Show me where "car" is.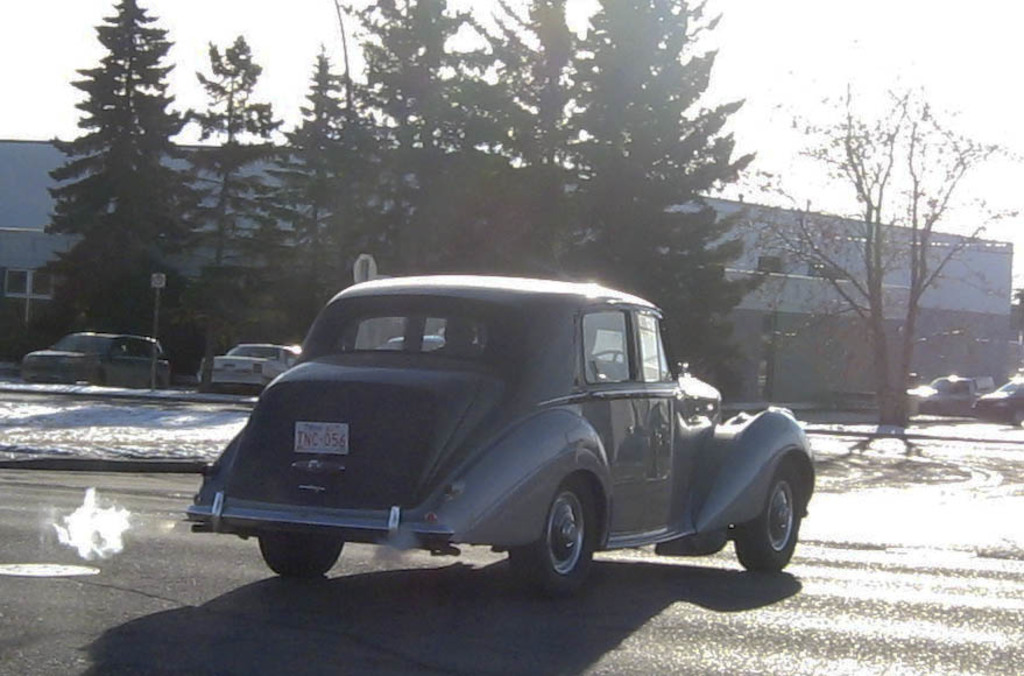
"car" is at (186, 270, 810, 572).
